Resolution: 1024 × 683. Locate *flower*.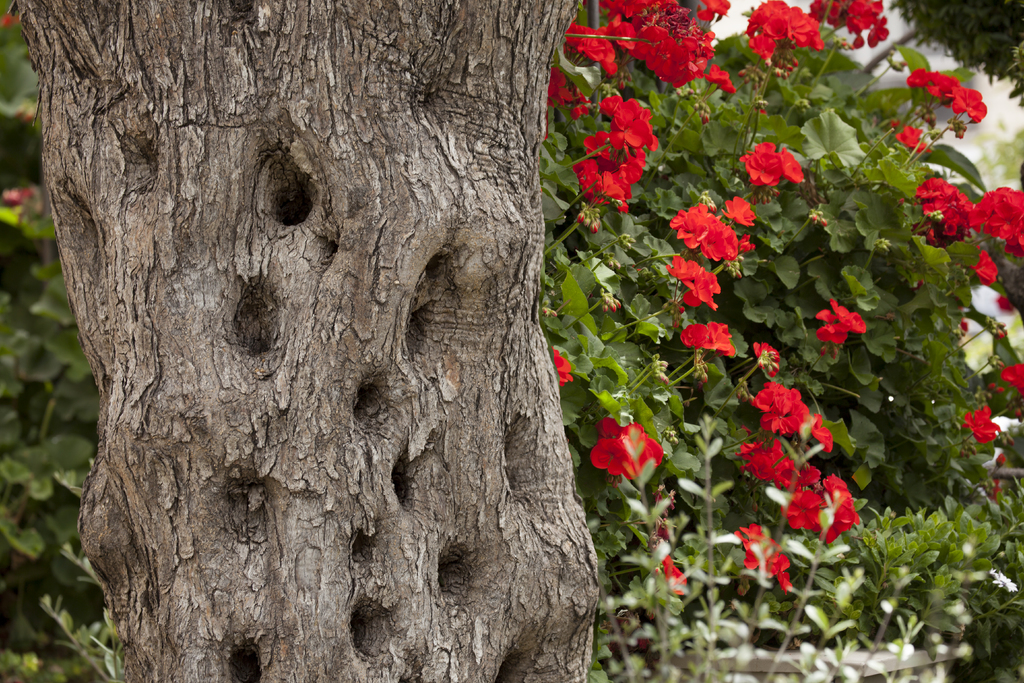
970 182 1023 253.
